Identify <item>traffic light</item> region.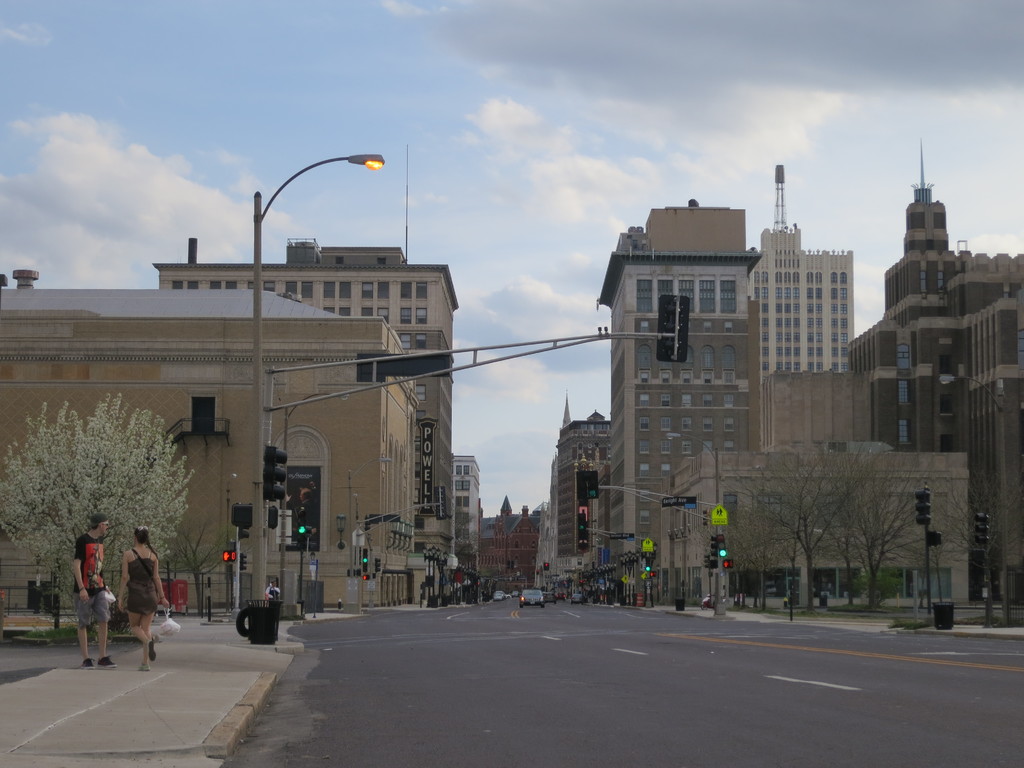
Region: 657/293/690/364.
